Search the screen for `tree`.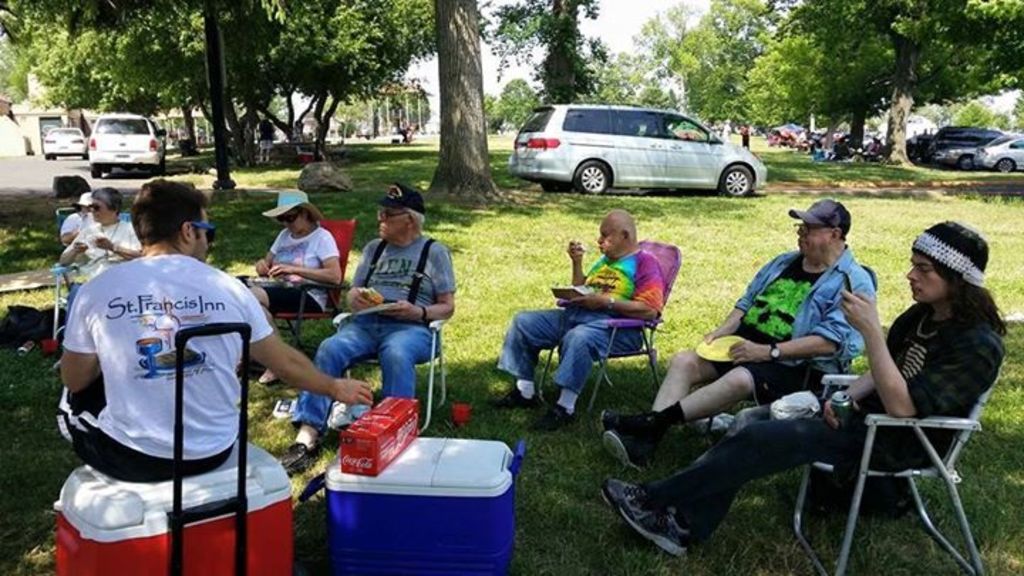
Found at l=474, t=0, r=604, b=107.
